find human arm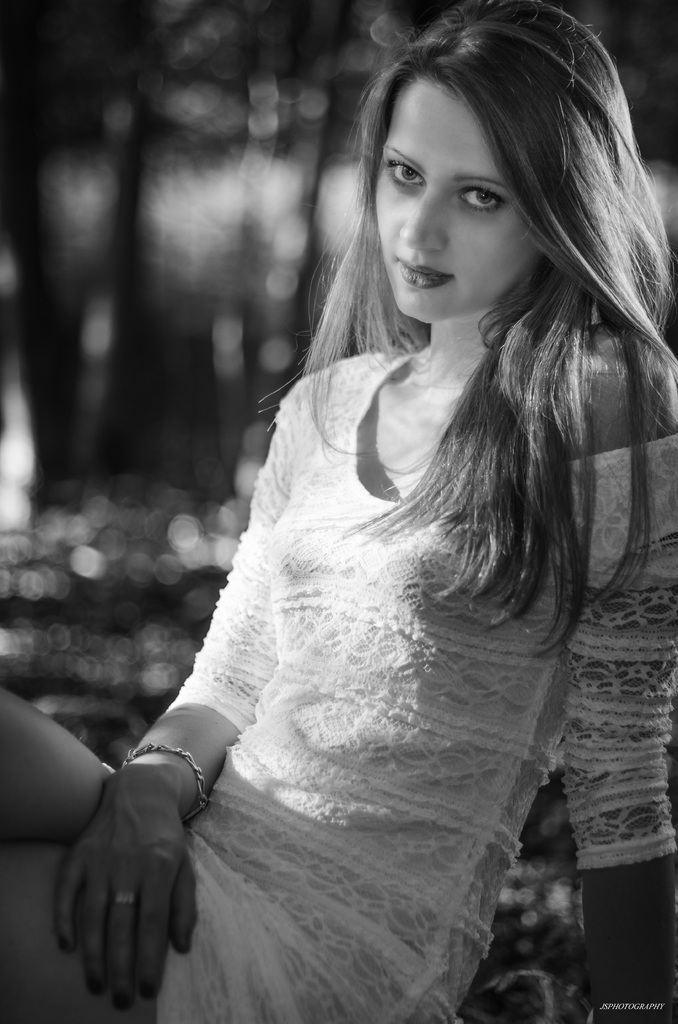
<box>55,383,300,1013</box>
